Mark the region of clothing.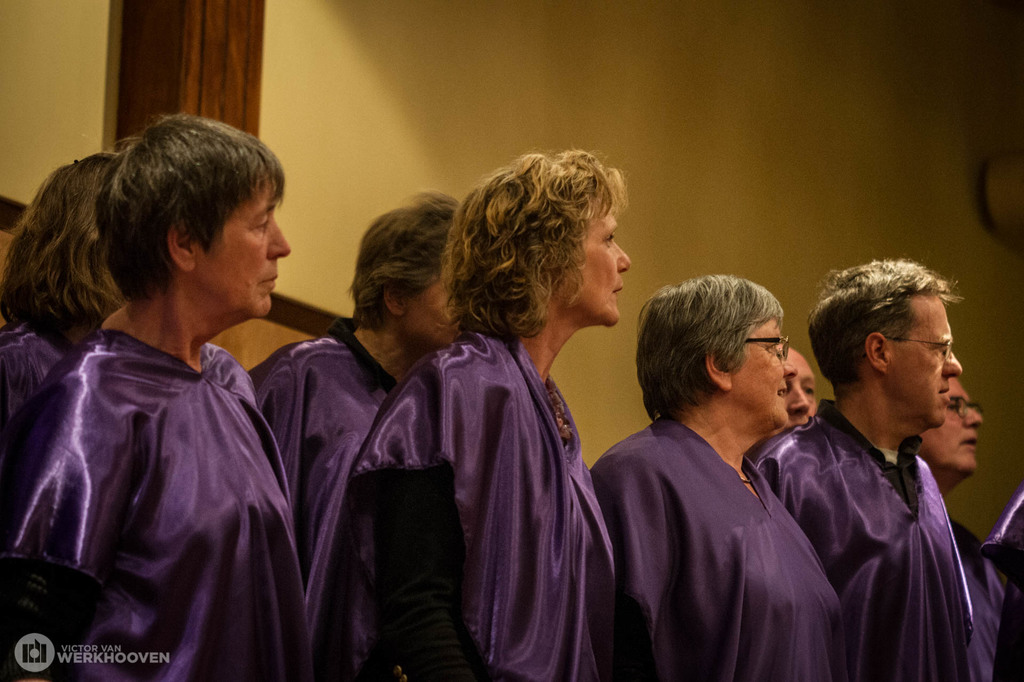
Region: (593, 437, 876, 679).
